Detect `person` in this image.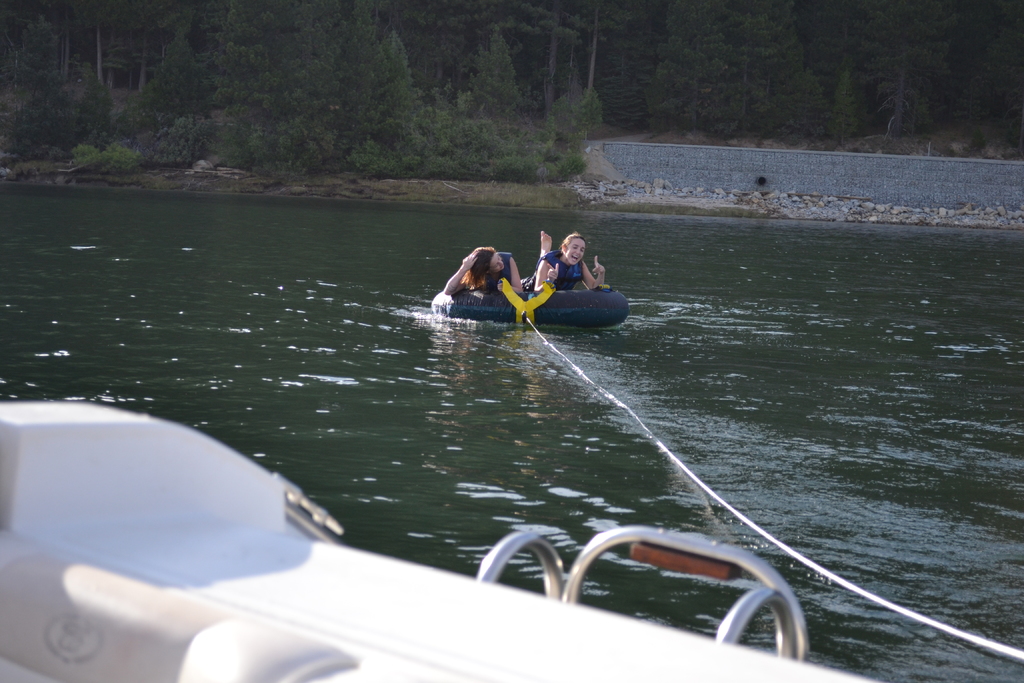
Detection: pyautogui.locateOnScreen(447, 240, 520, 304).
